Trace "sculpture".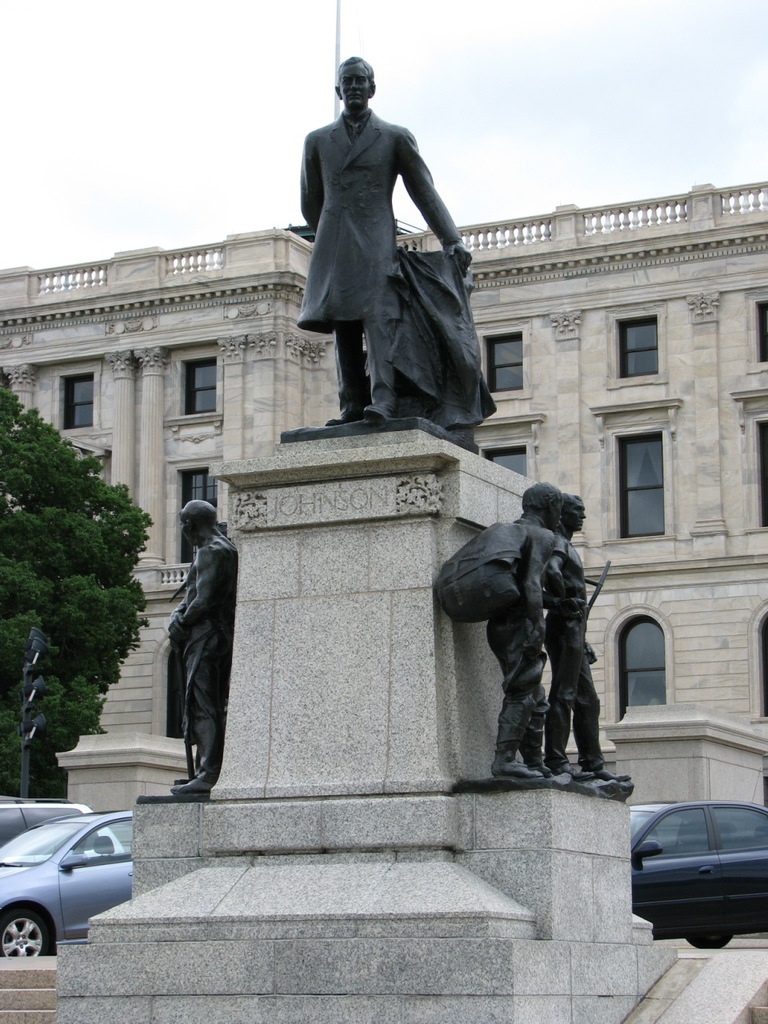
Traced to {"left": 542, "top": 489, "right": 618, "bottom": 782}.
